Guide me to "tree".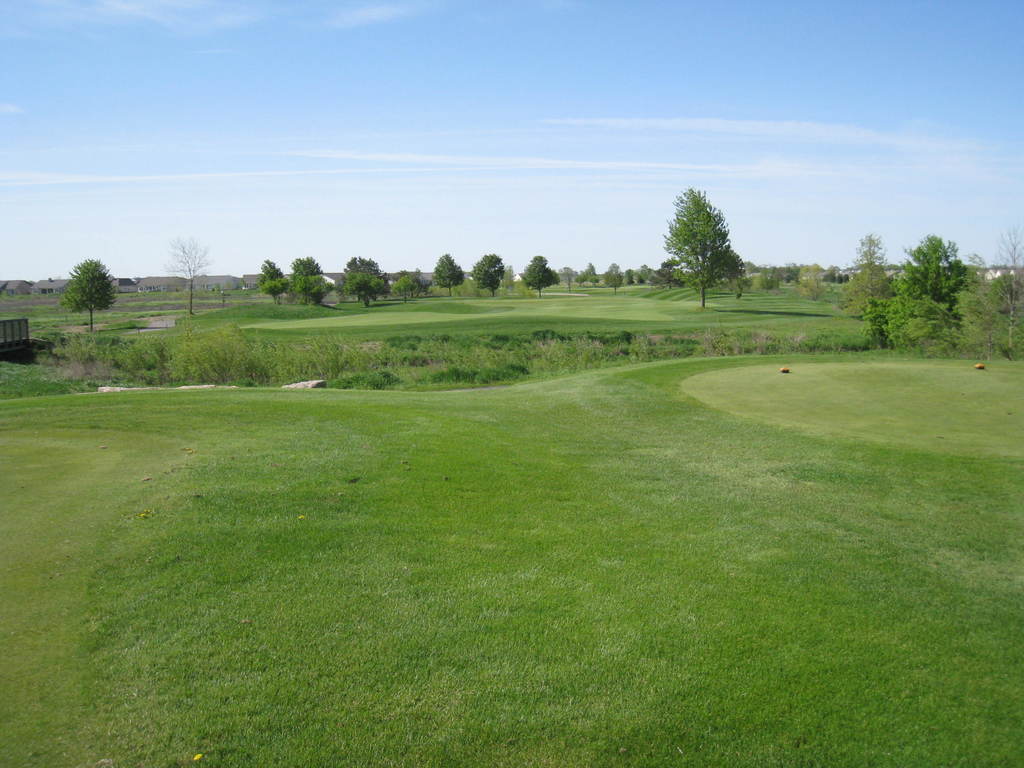
Guidance: x1=291 y1=253 x2=324 y2=305.
